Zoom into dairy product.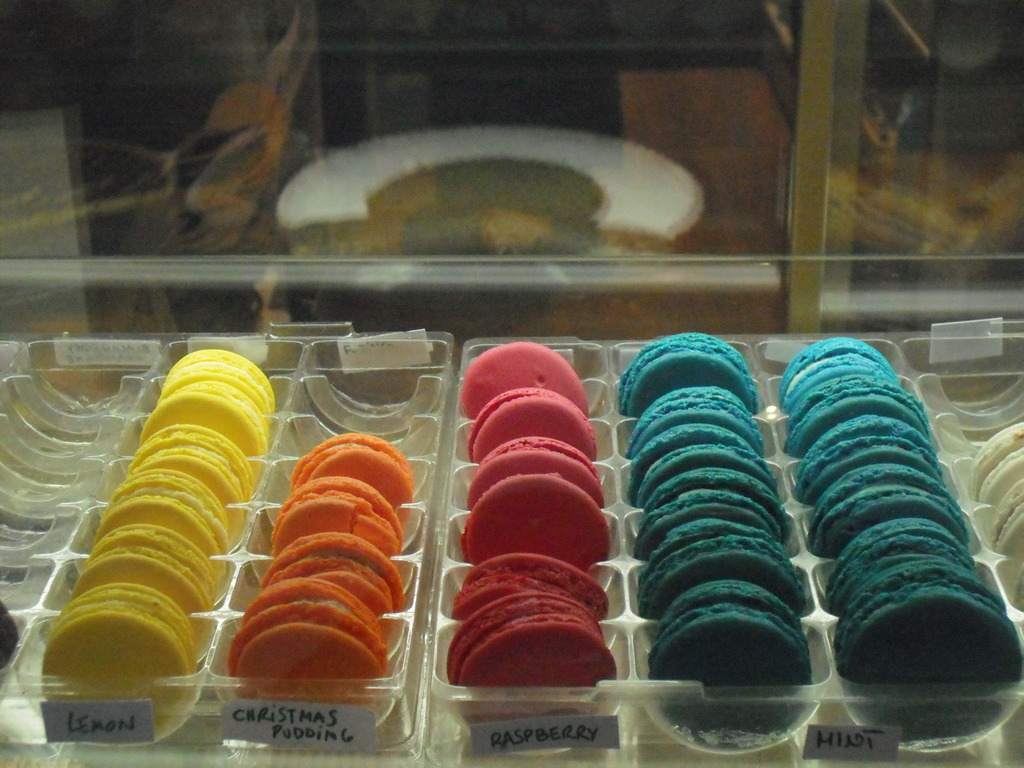
Zoom target: rect(169, 351, 277, 430).
